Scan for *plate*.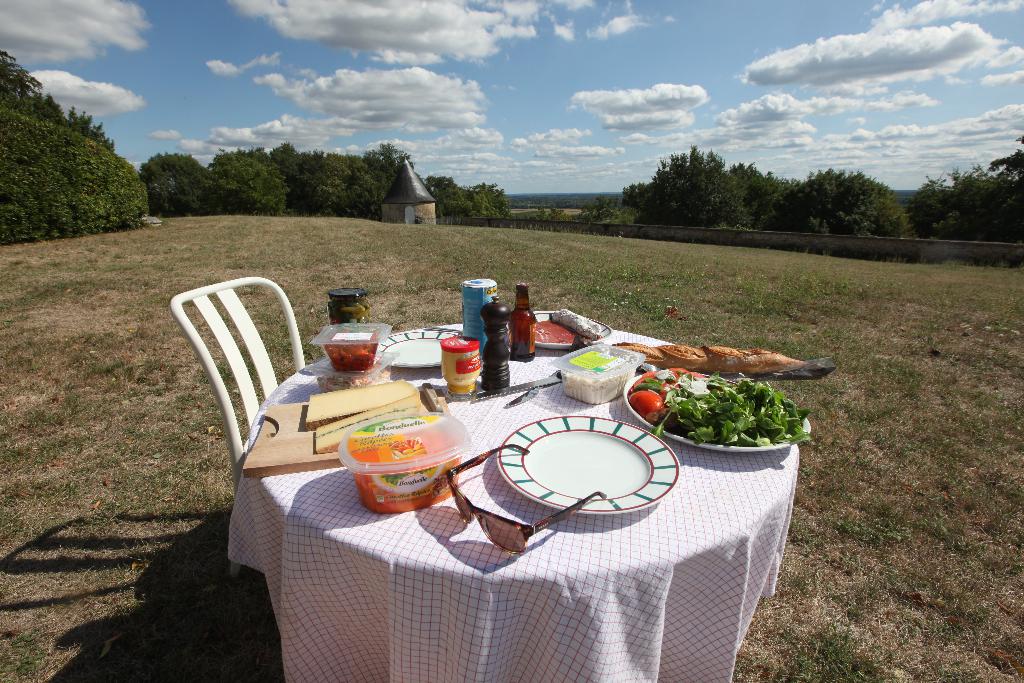
Scan result: locate(523, 301, 591, 354).
